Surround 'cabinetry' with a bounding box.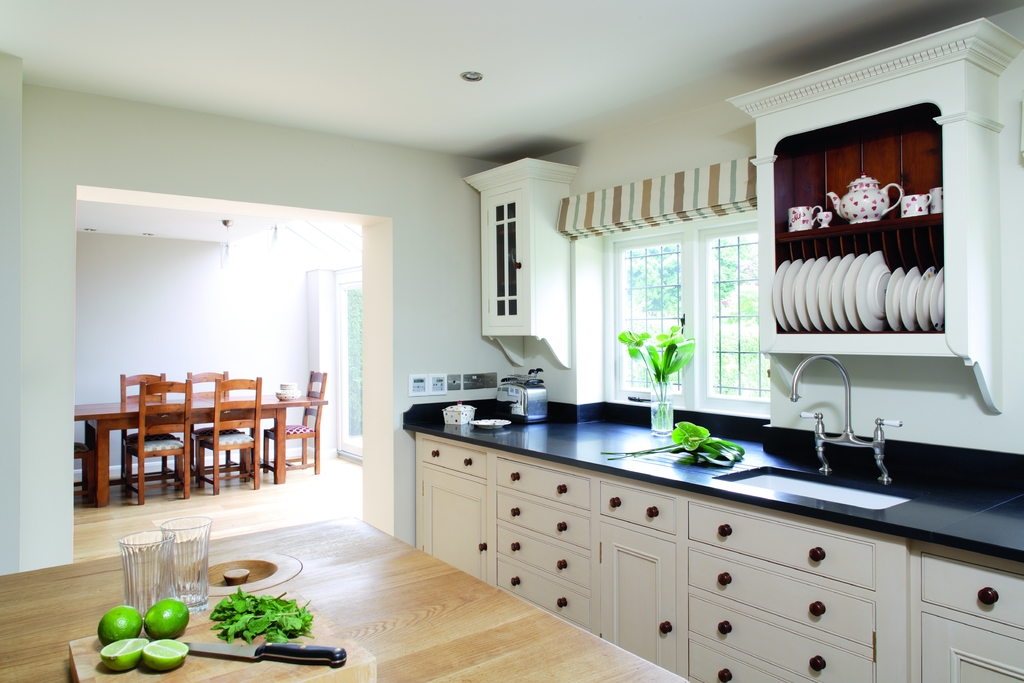
detection(466, 154, 586, 375).
